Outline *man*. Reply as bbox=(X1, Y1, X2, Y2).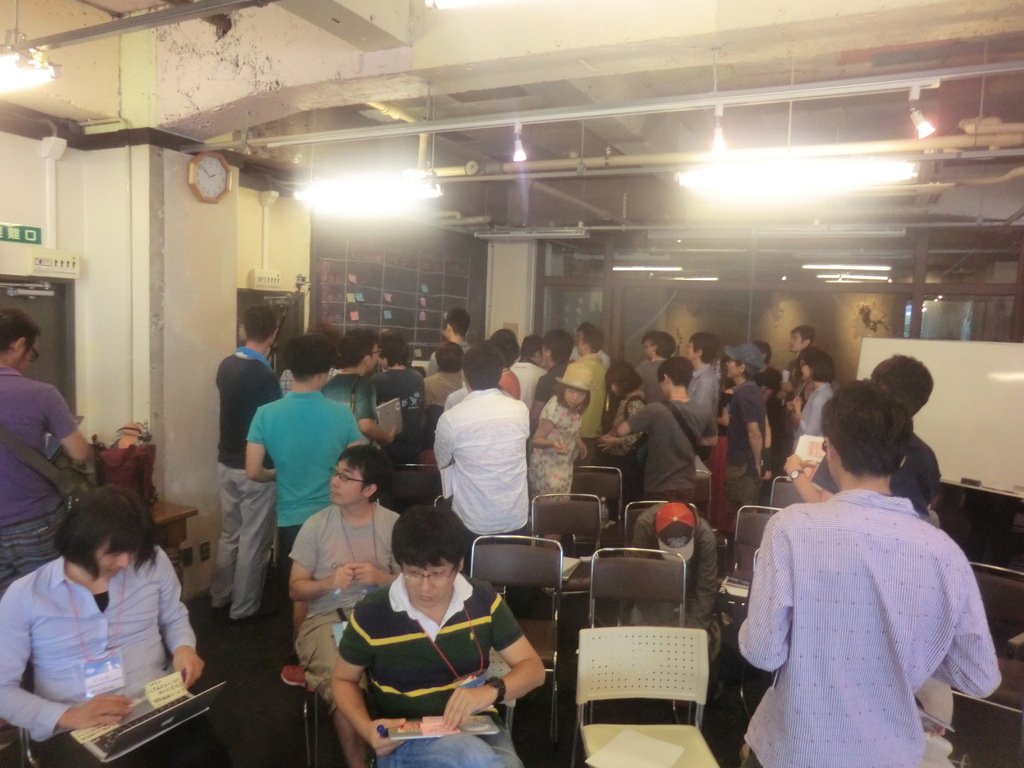
bbox=(571, 325, 612, 453).
